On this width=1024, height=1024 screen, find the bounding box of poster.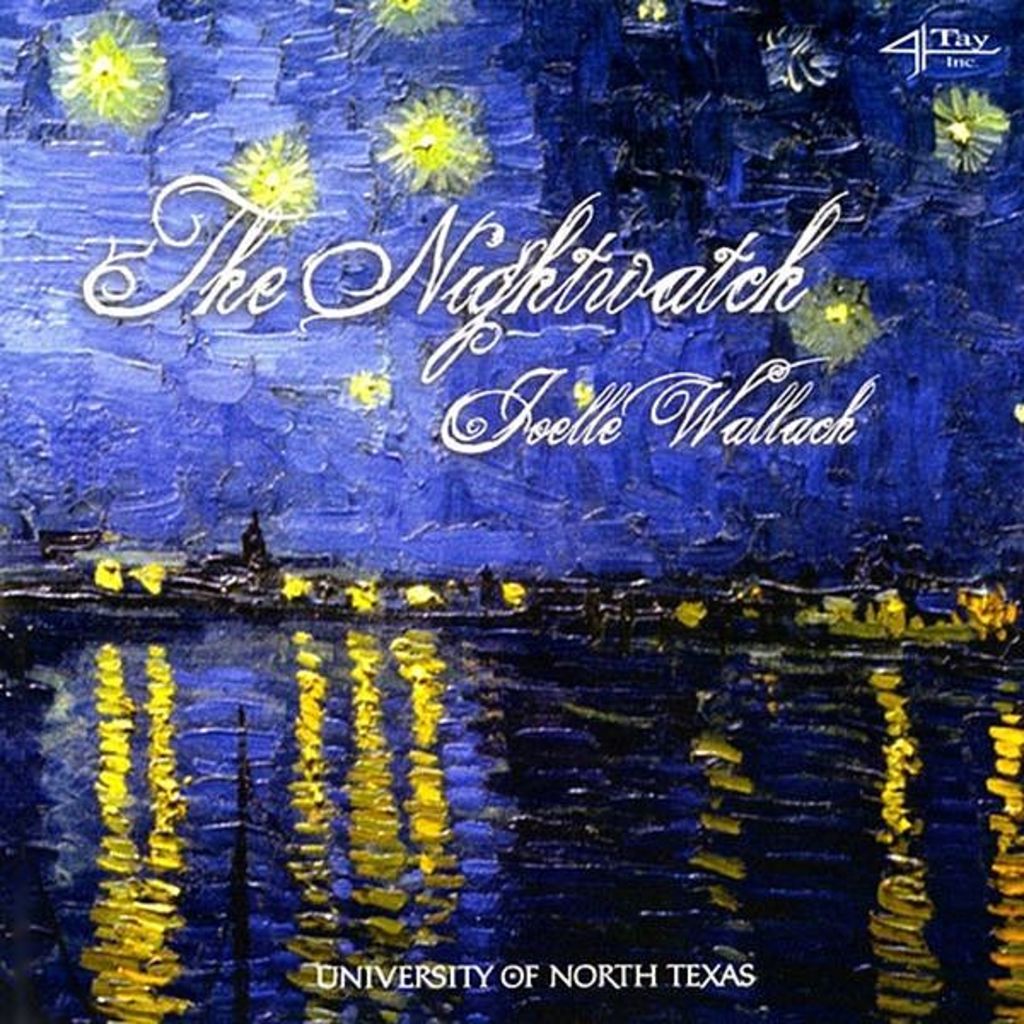
Bounding box: {"x1": 0, "y1": 0, "x2": 1022, "y2": 1022}.
